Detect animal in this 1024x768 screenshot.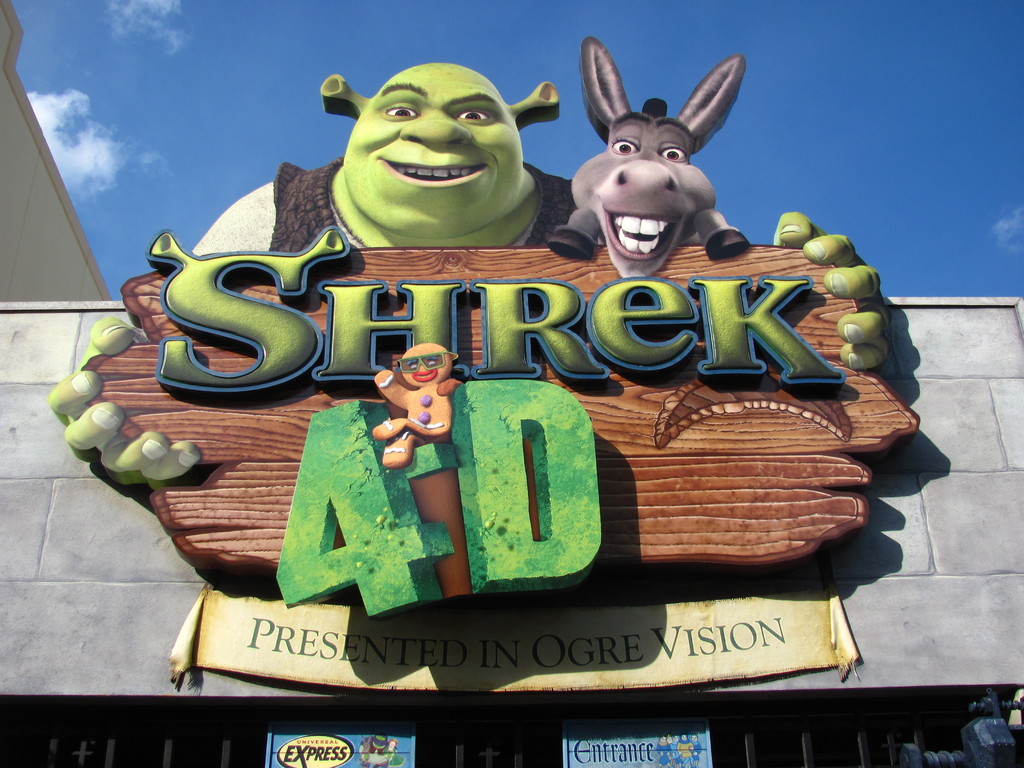
Detection: left=545, top=35, right=751, bottom=278.
